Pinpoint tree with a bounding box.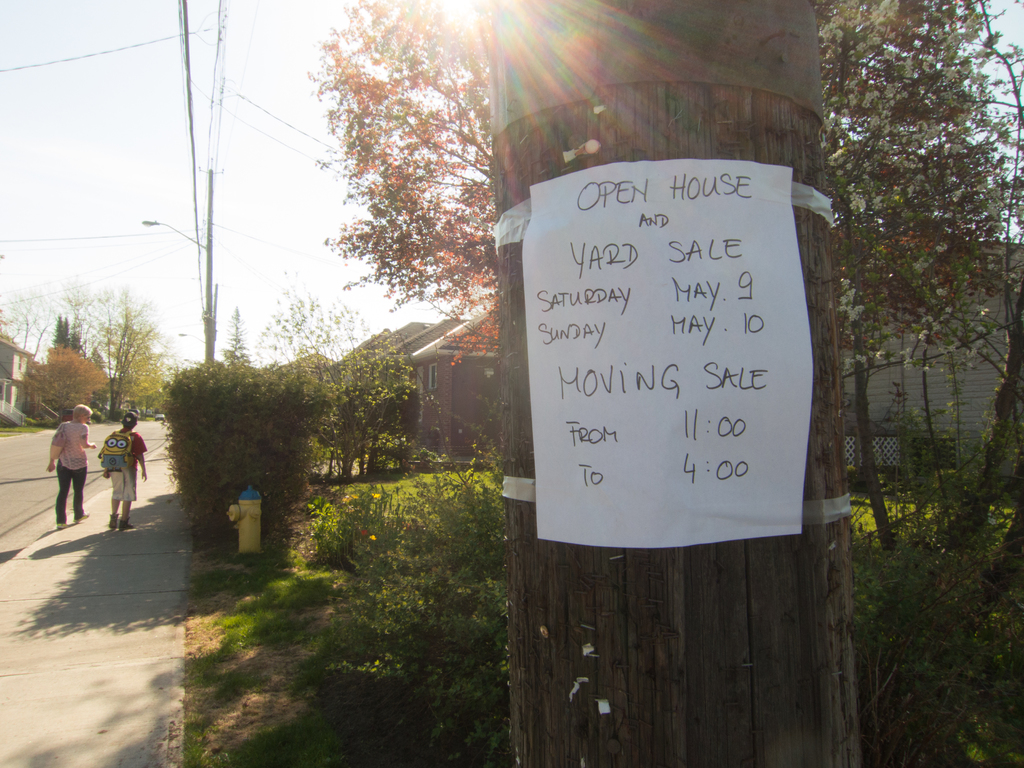
x1=225 y1=306 x2=256 y2=374.
